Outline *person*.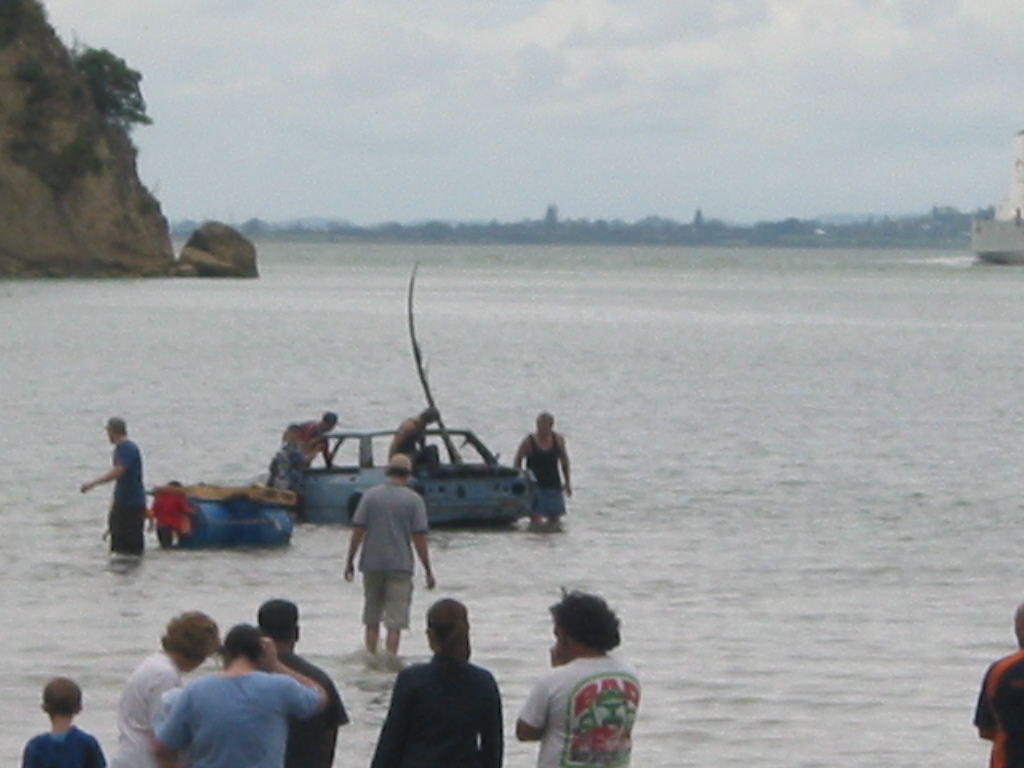
Outline: bbox=(345, 448, 437, 652).
